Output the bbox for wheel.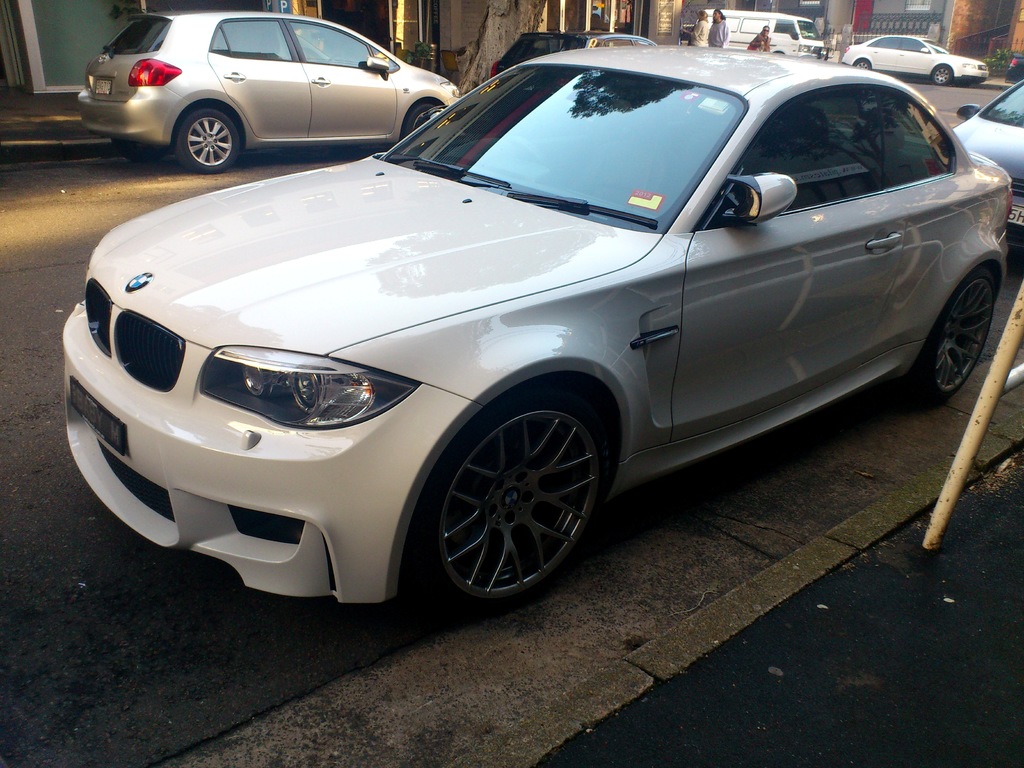
detection(851, 58, 865, 66).
